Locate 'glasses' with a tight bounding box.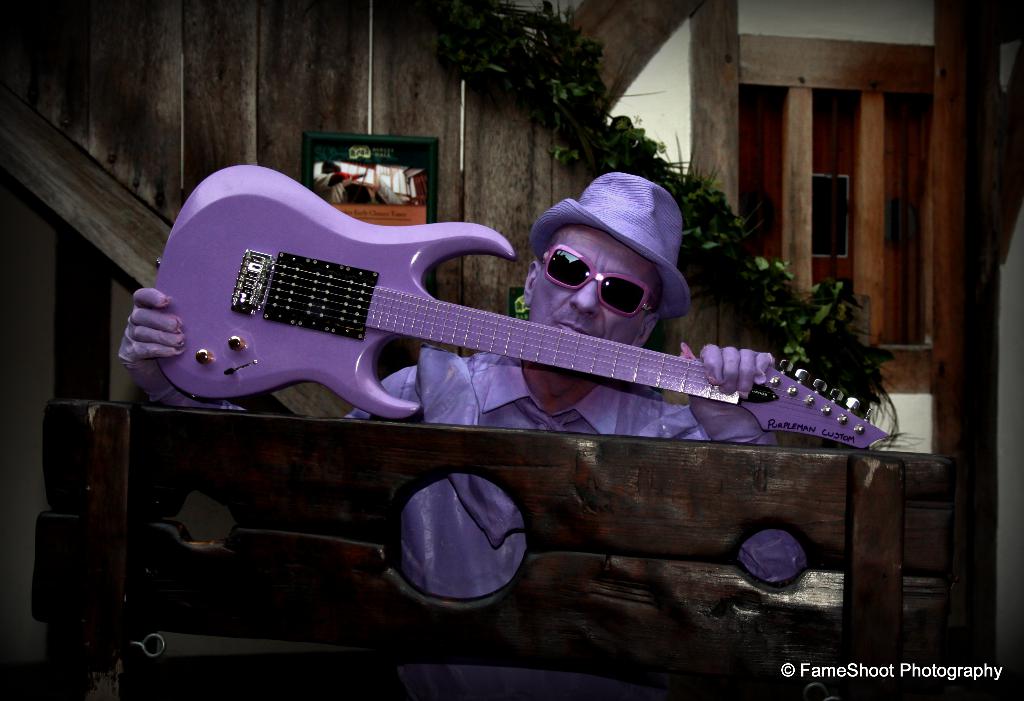
544/245/656/319.
